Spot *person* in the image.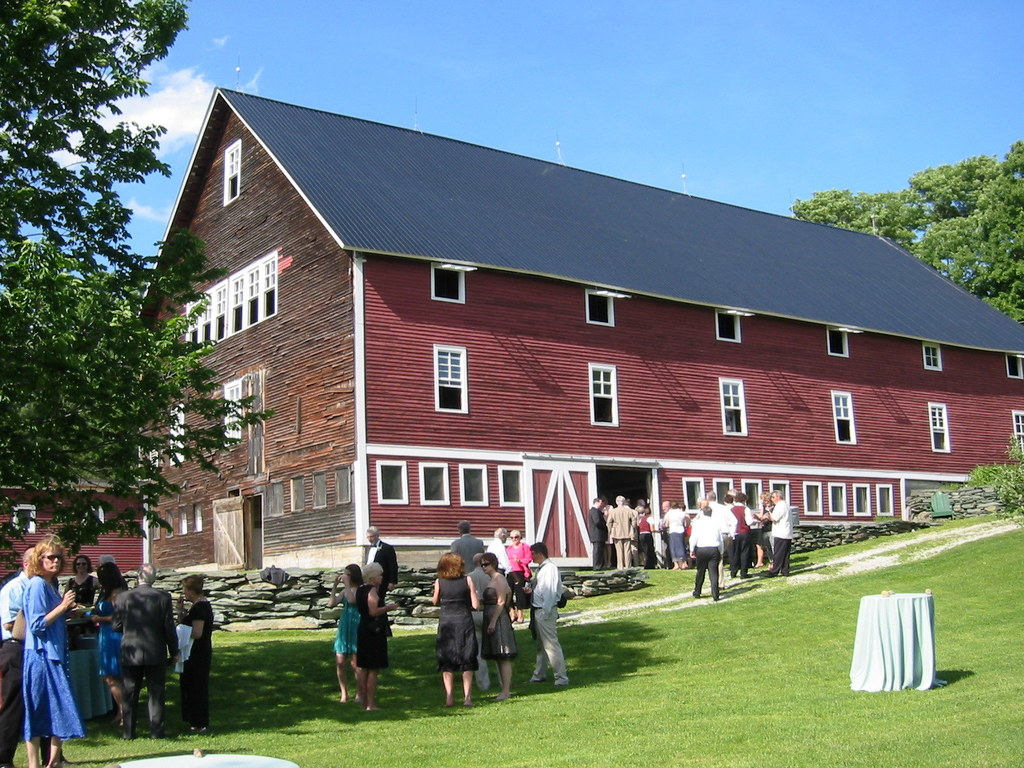
*person* found at detection(664, 498, 687, 561).
